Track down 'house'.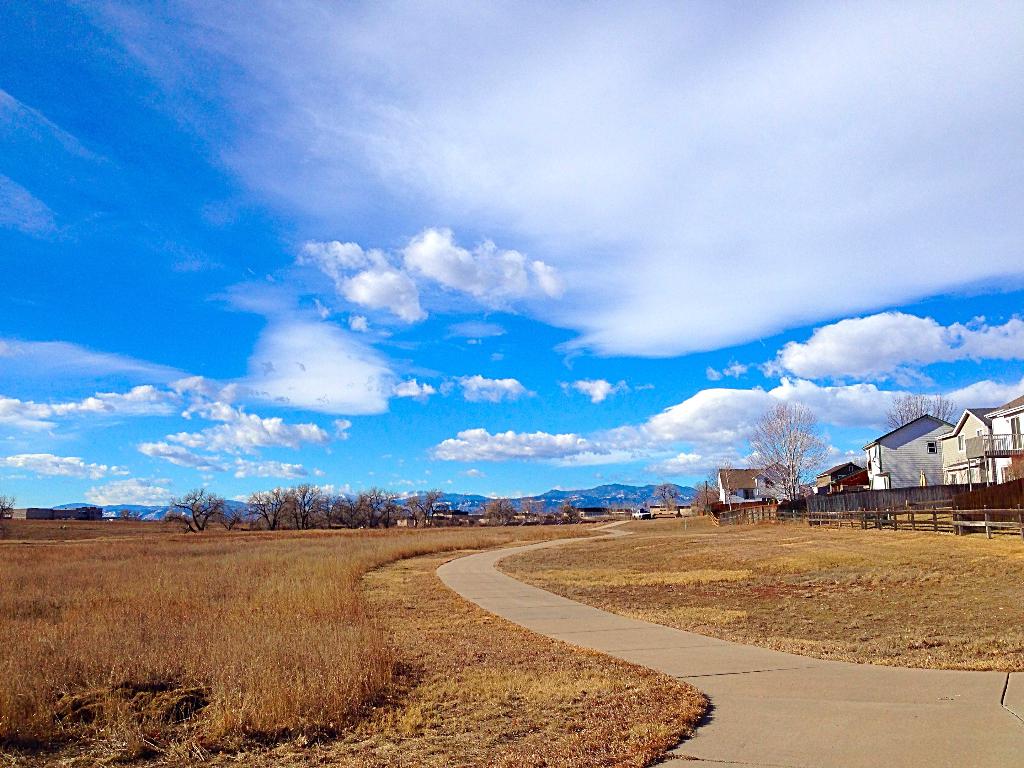
Tracked to 754/460/794/502.
